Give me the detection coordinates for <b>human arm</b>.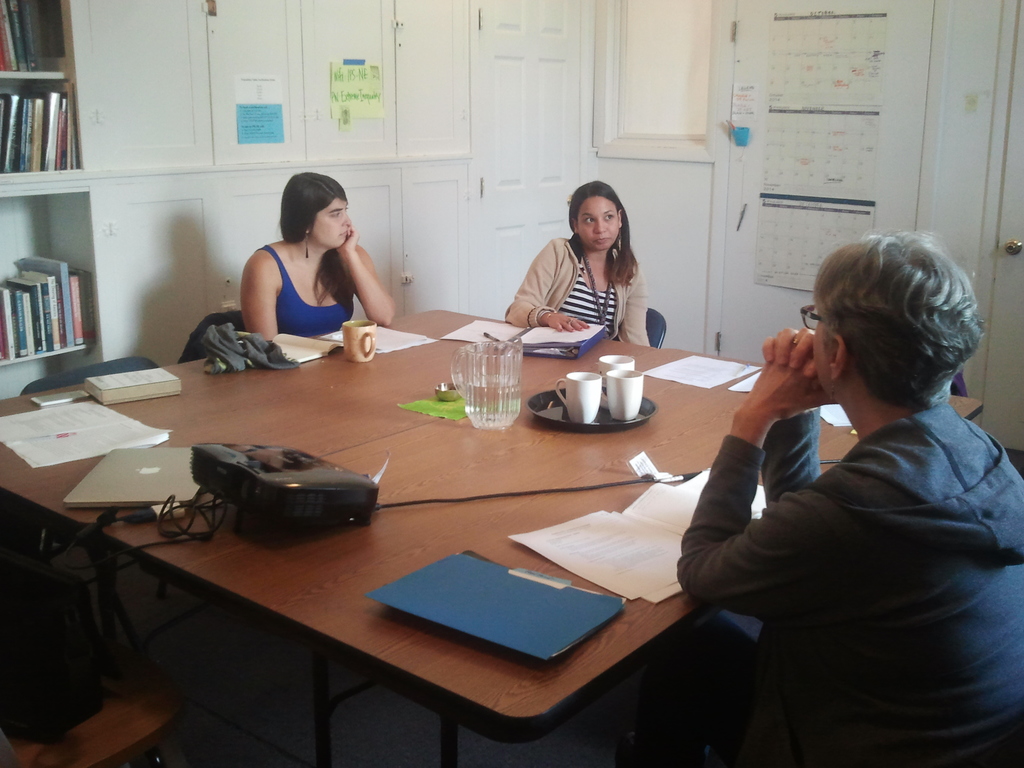
pyautogui.locateOnScreen(687, 325, 856, 619).
